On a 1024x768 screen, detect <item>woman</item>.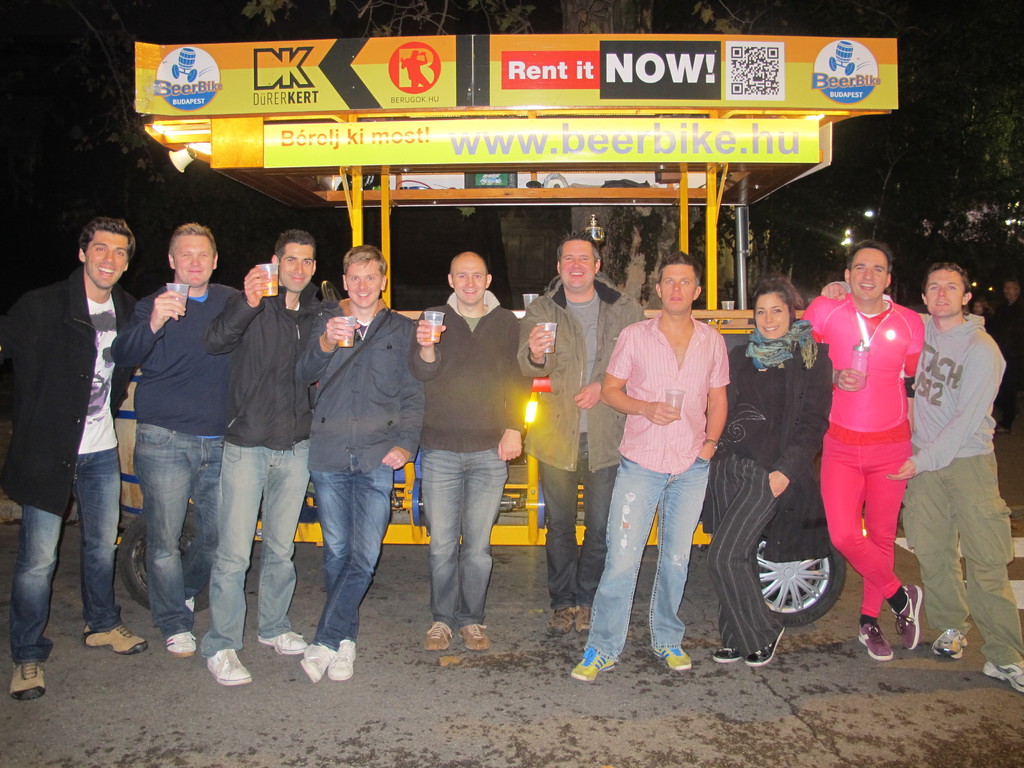
707:270:835:667.
